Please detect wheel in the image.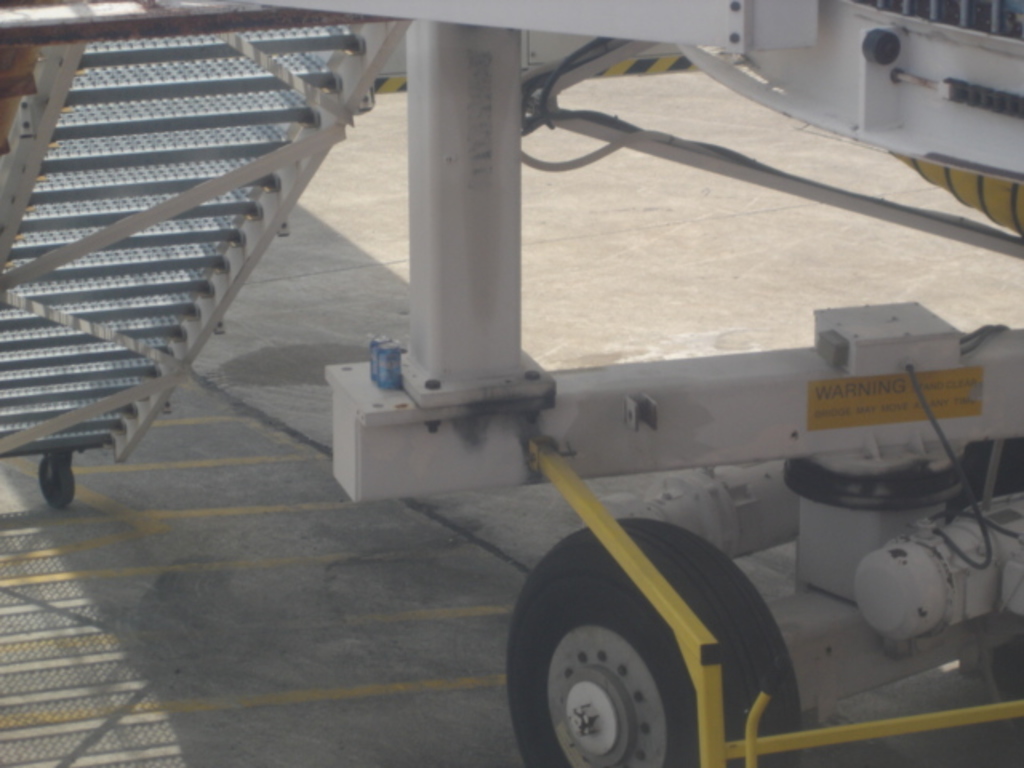
(x1=518, y1=514, x2=794, y2=752).
